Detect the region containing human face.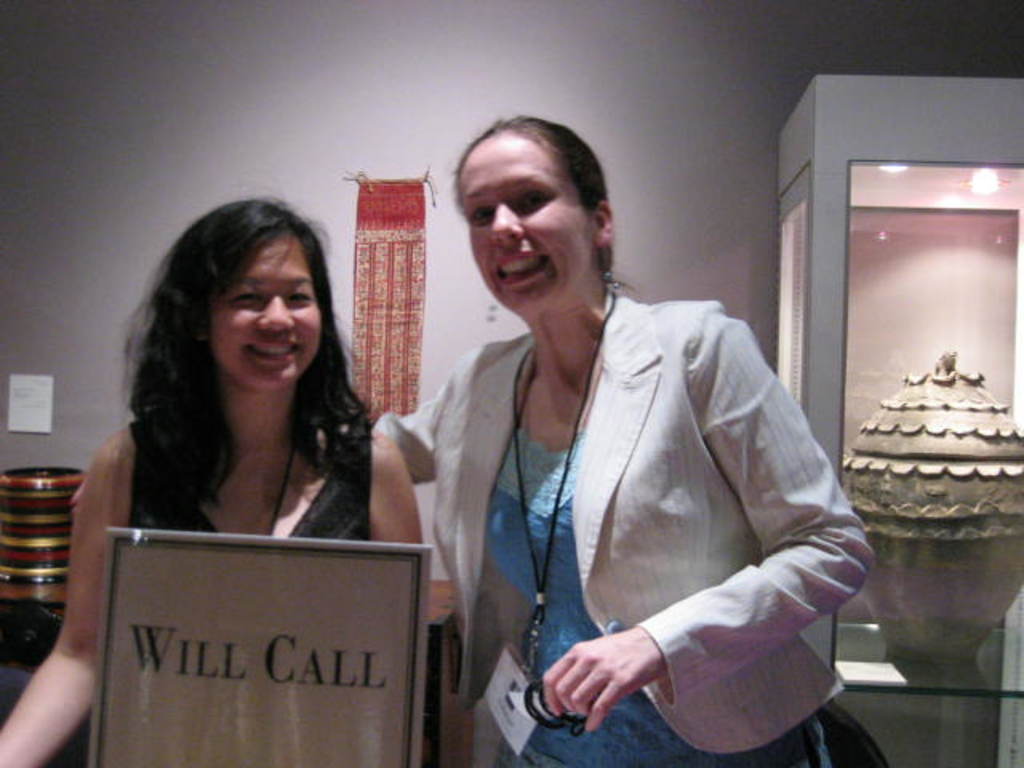
<region>470, 139, 587, 317</region>.
